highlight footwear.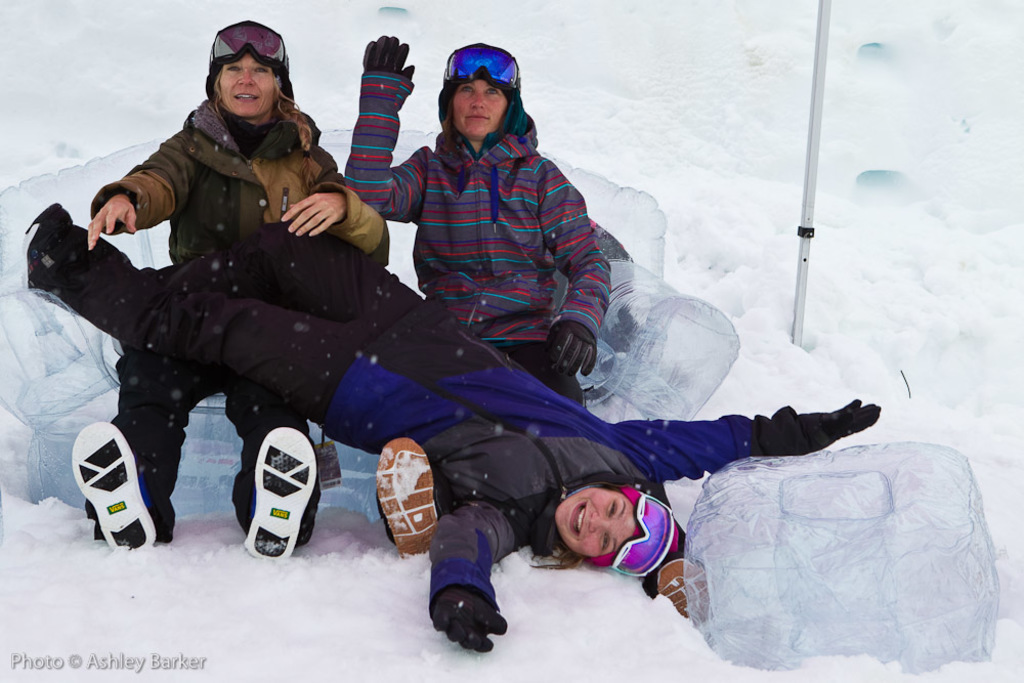
Highlighted region: bbox=(69, 421, 156, 548).
